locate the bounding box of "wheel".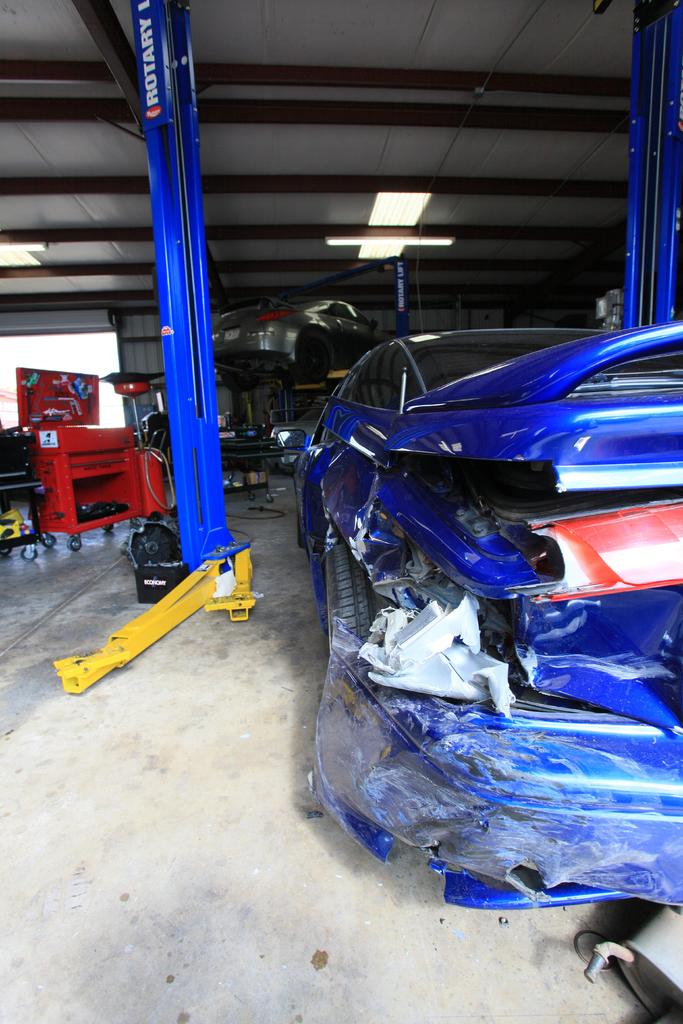
Bounding box: locate(331, 540, 381, 682).
